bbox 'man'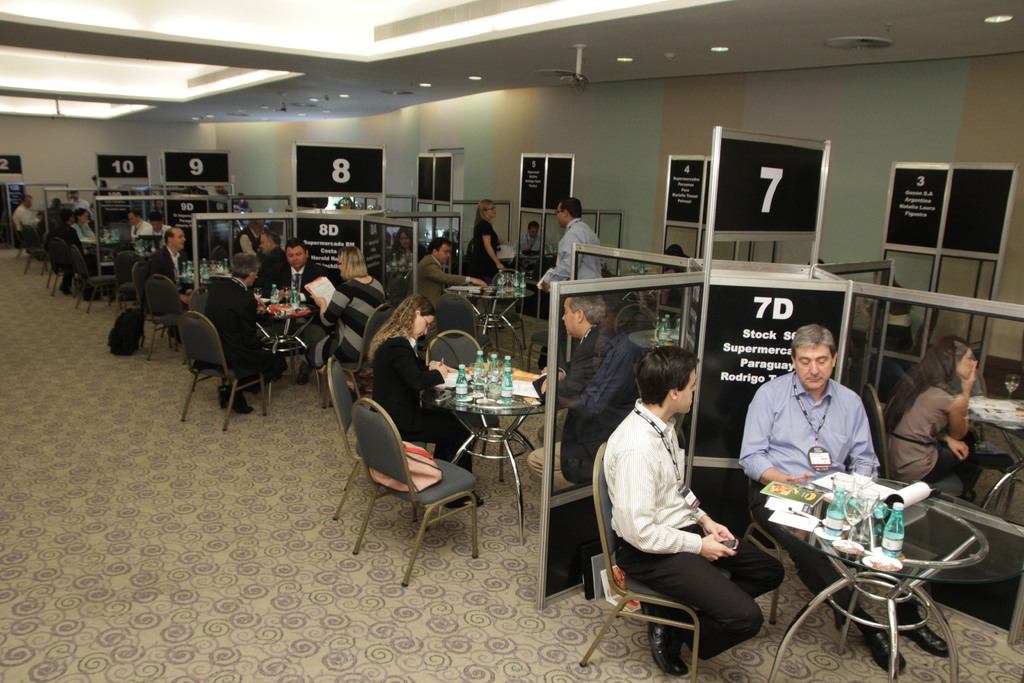
[50,196,70,215]
